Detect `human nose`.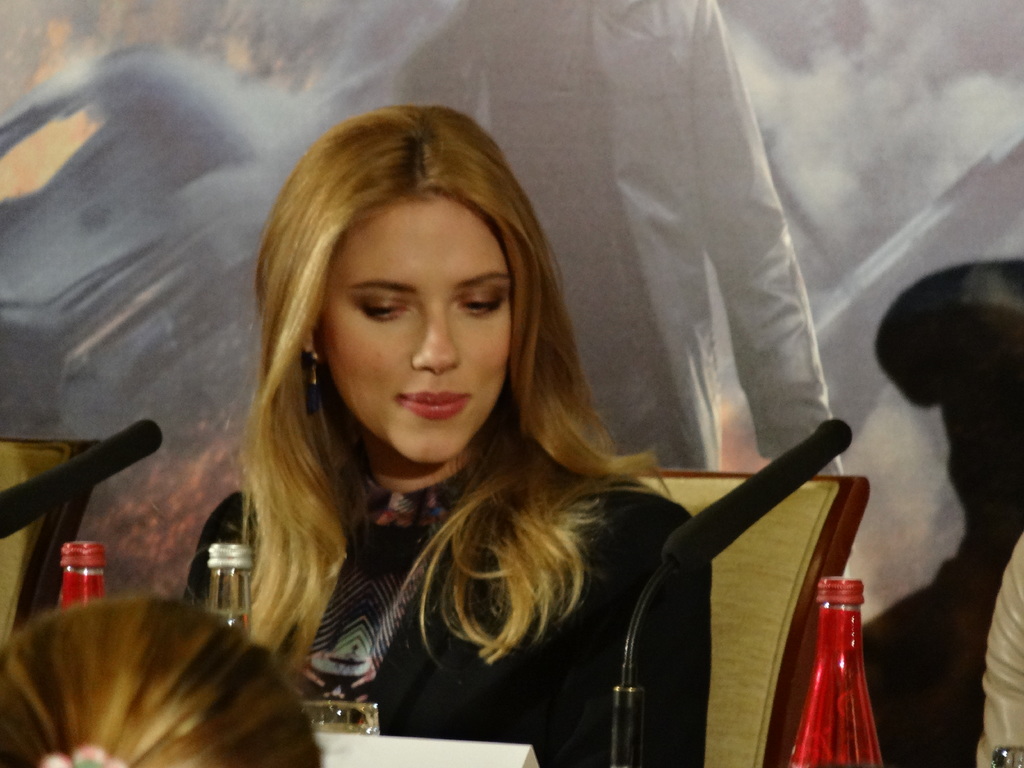
Detected at (x1=412, y1=306, x2=458, y2=373).
